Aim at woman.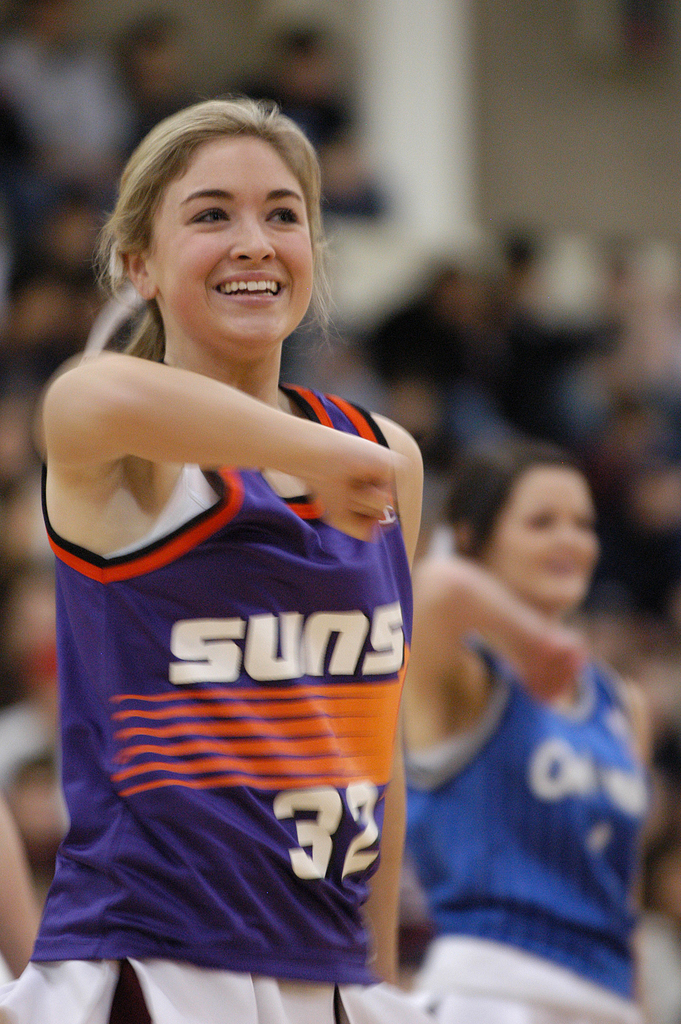
Aimed at region(0, 95, 429, 1023).
